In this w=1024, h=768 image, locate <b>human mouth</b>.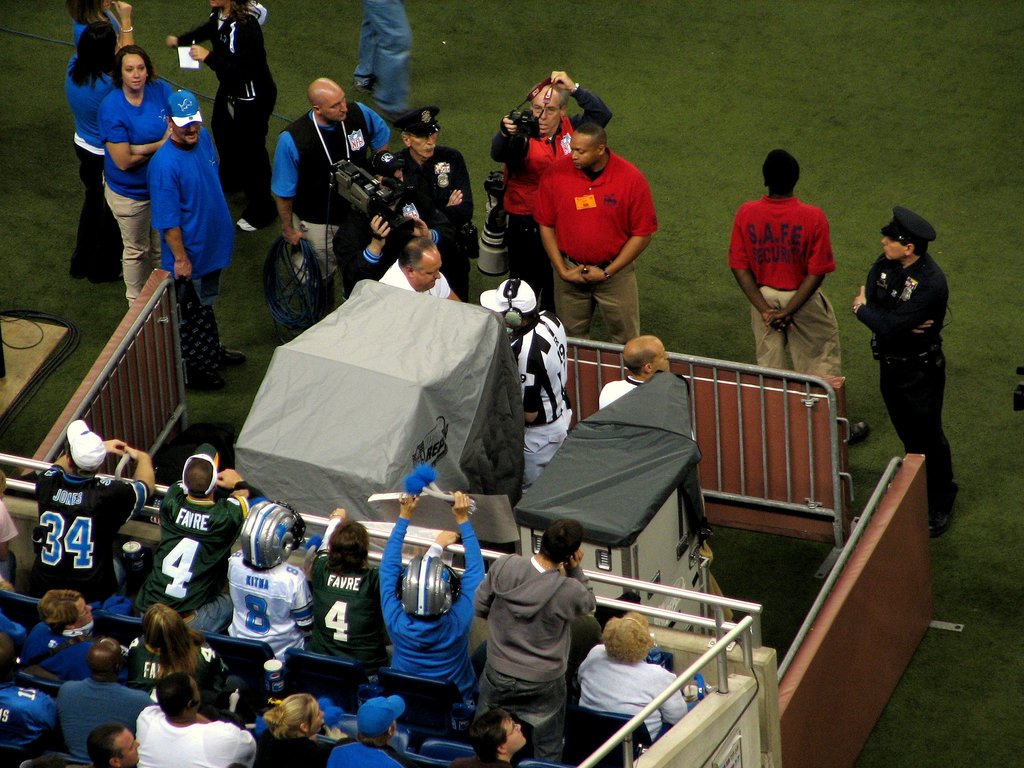
Bounding box: 132,81,143,84.
